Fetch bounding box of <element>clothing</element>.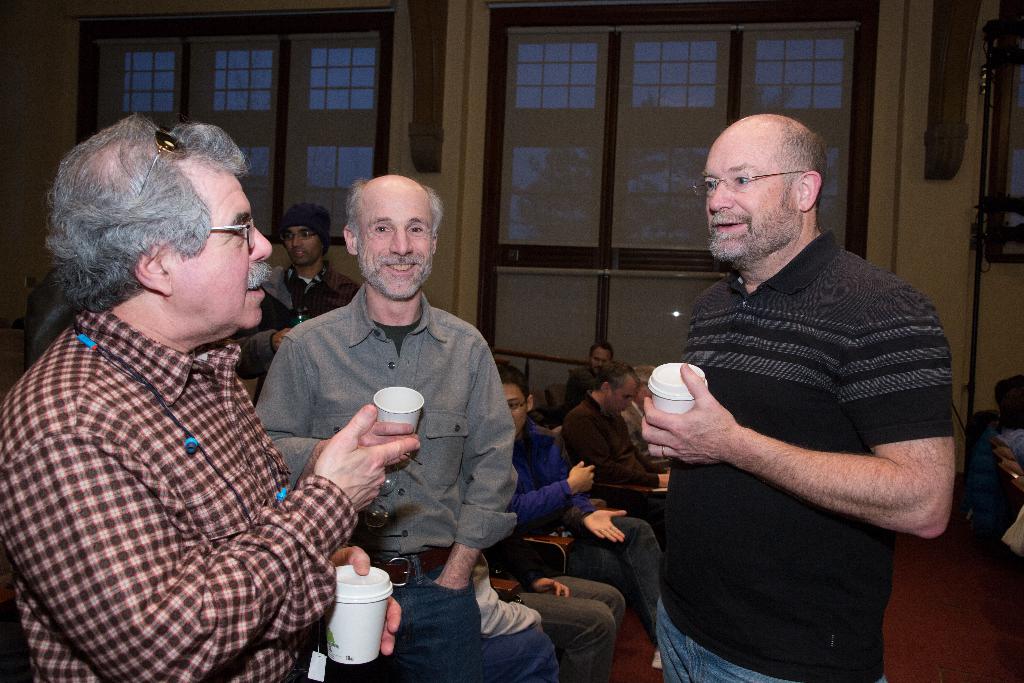
Bbox: (562,364,591,413).
